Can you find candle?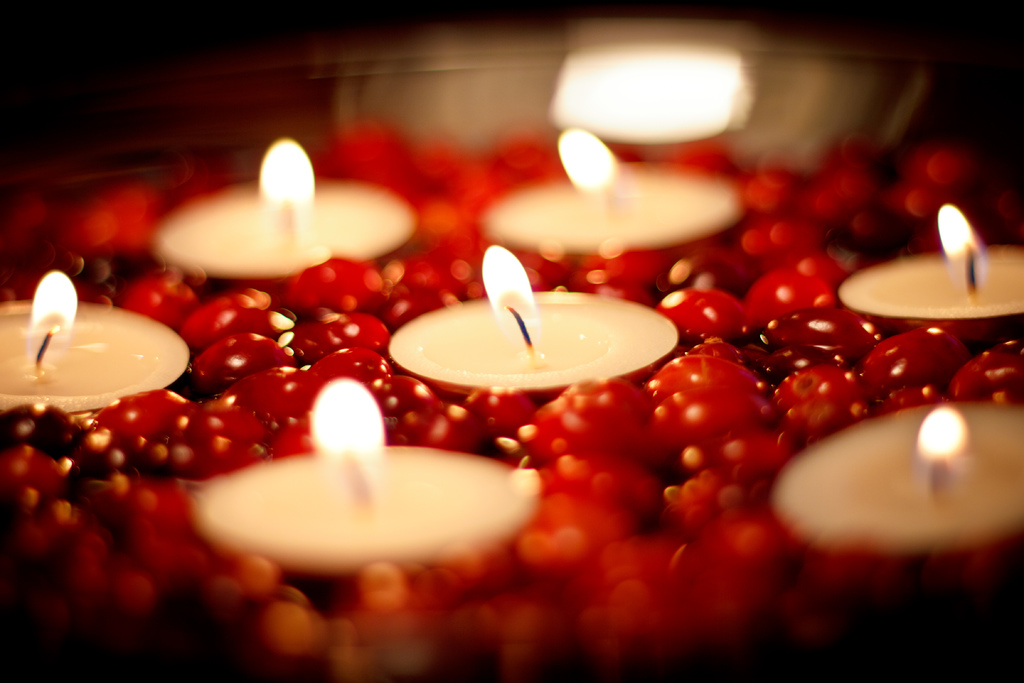
Yes, bounding box: 383, 242, 679, 397.
